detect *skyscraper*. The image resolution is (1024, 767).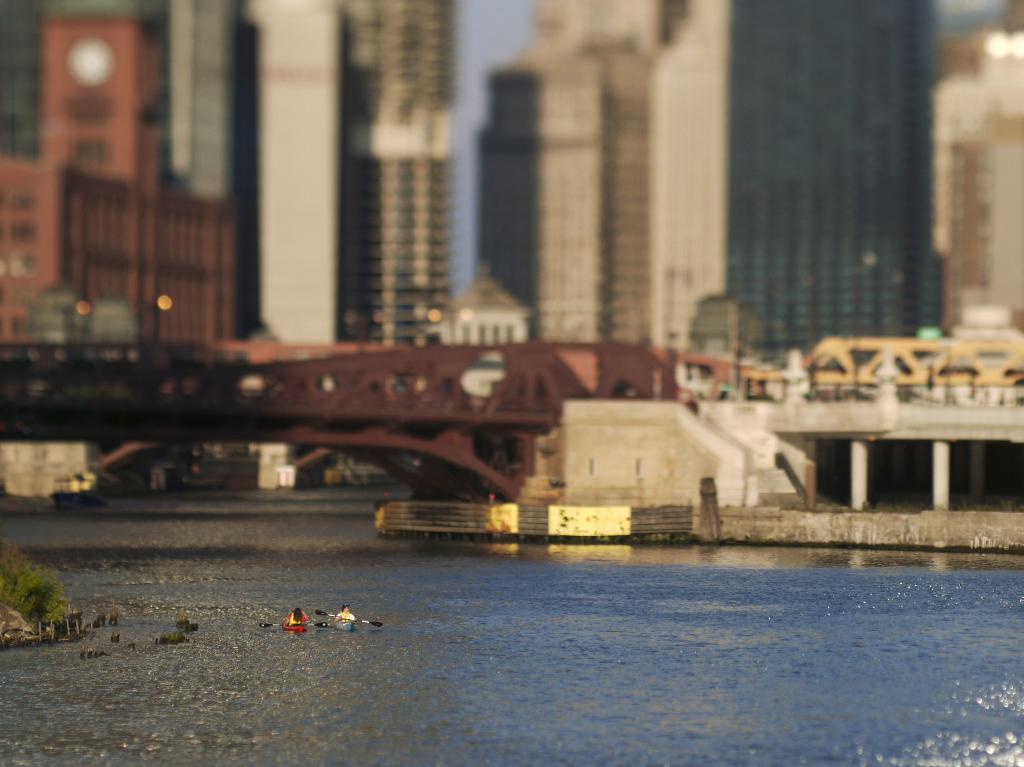
bbox(0, 0, 268, 361).
